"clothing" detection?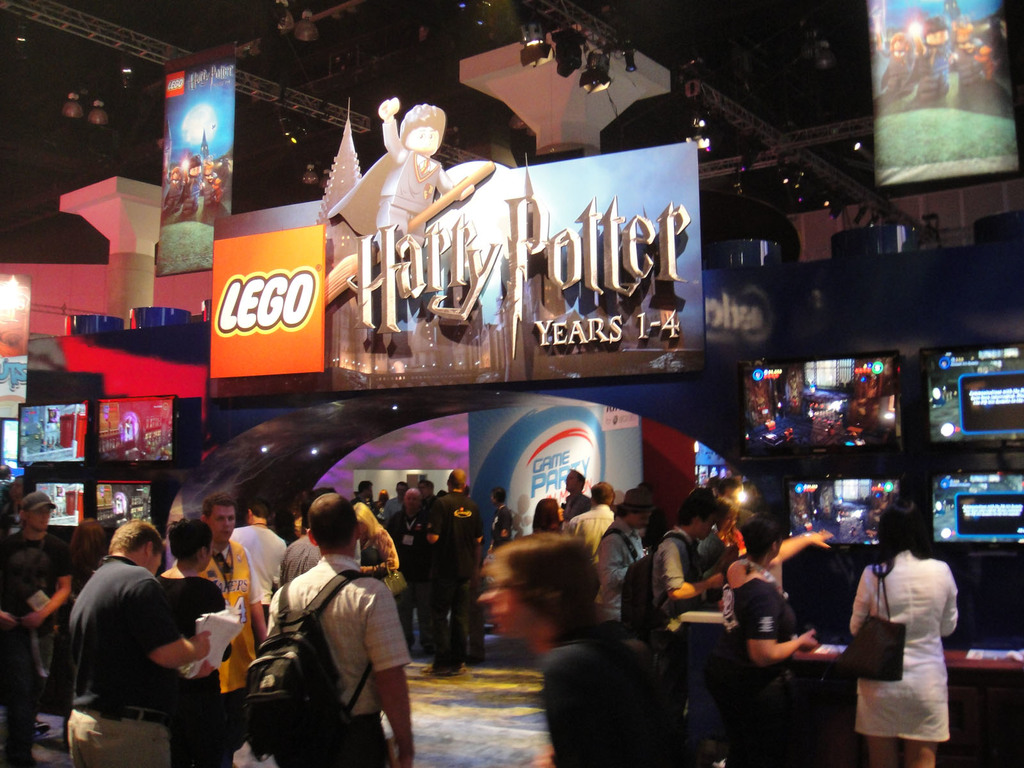
bbox=(153, 574, 230, 767)
